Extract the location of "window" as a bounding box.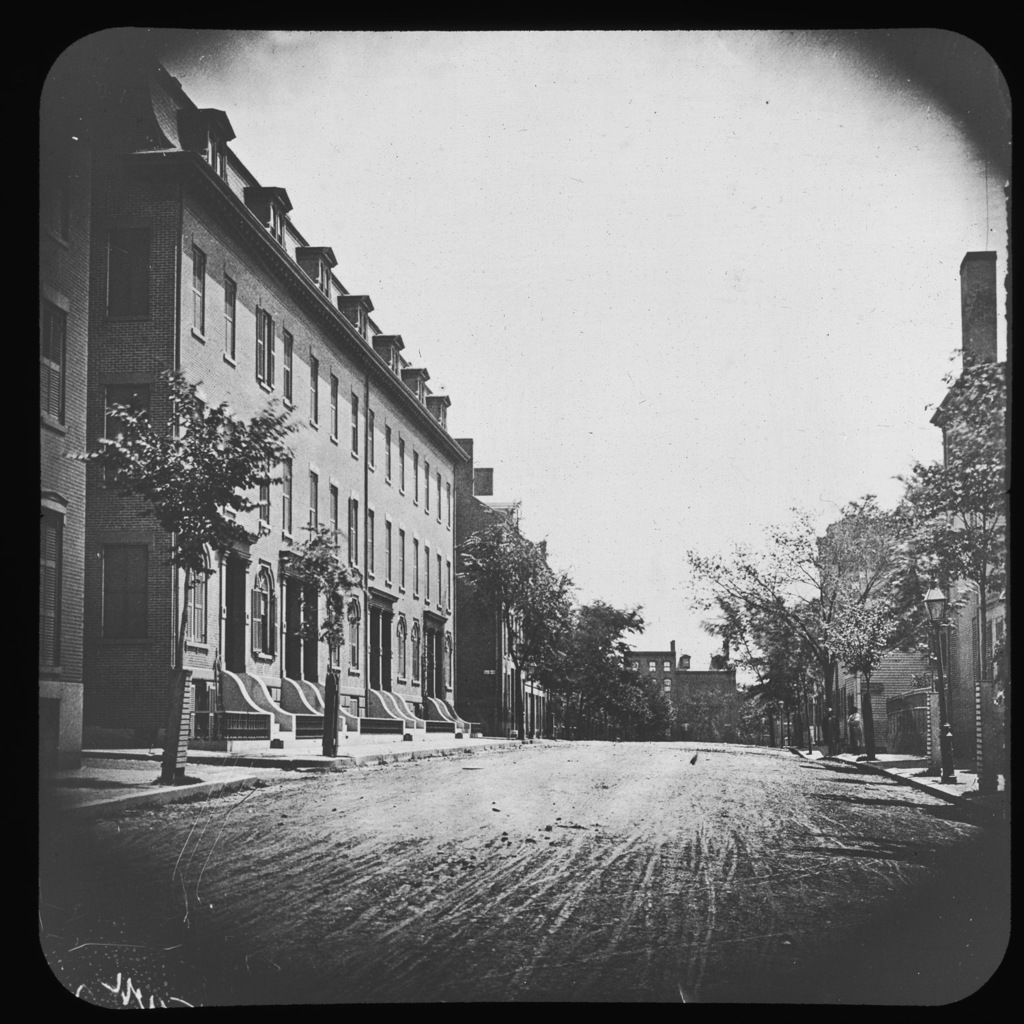
x1=309, y1=468, x2=318, y2=540.
